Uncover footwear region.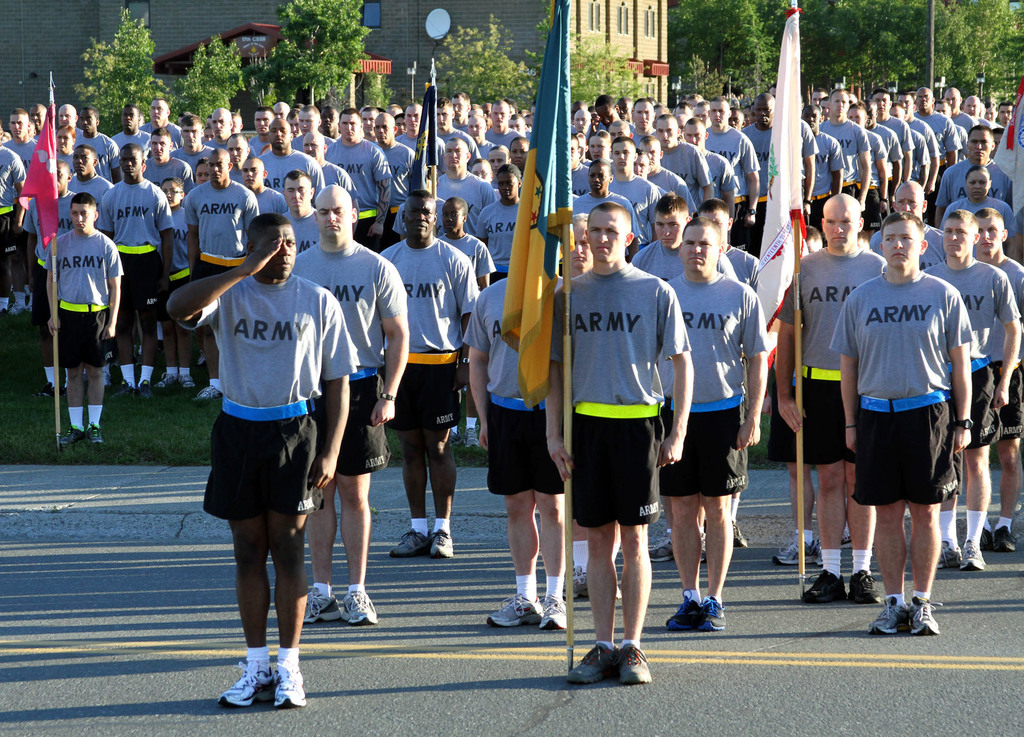
Uncovered: [927,537,958,569].
